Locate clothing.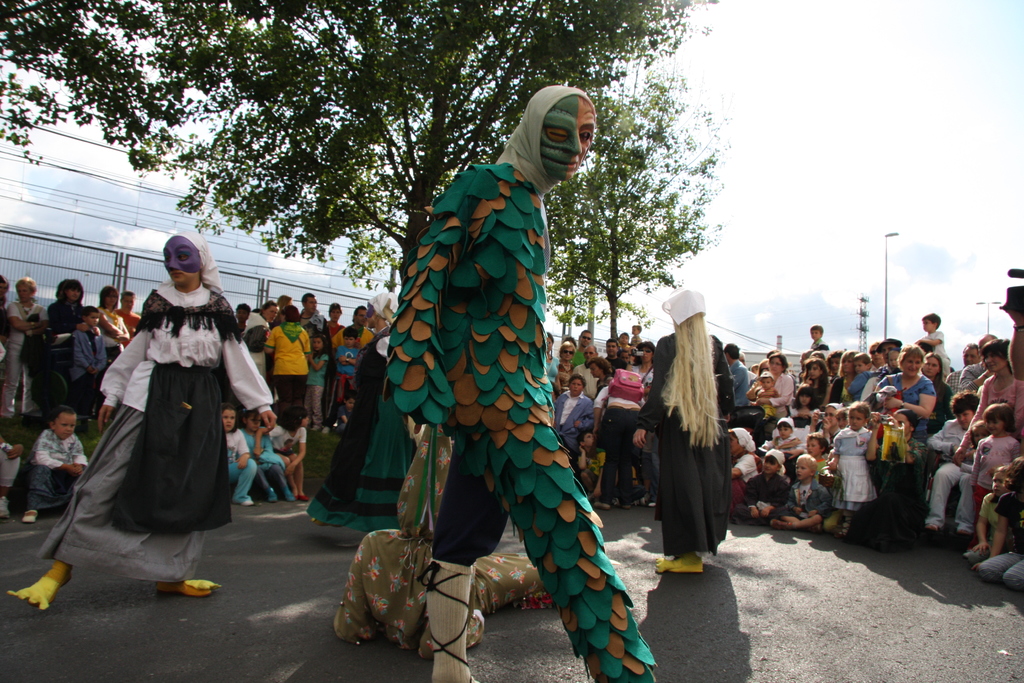
Bounding box: bbox(961, 490, 1014, 569).
